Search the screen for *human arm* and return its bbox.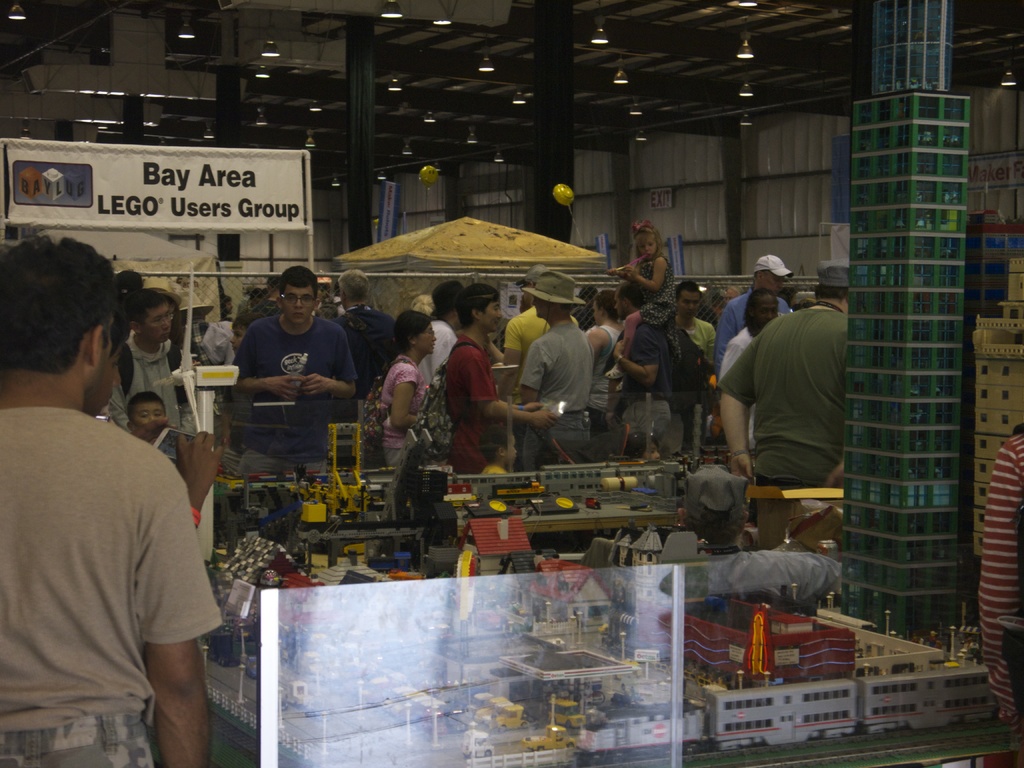
Found: detection(716, 340, 740, 376).
